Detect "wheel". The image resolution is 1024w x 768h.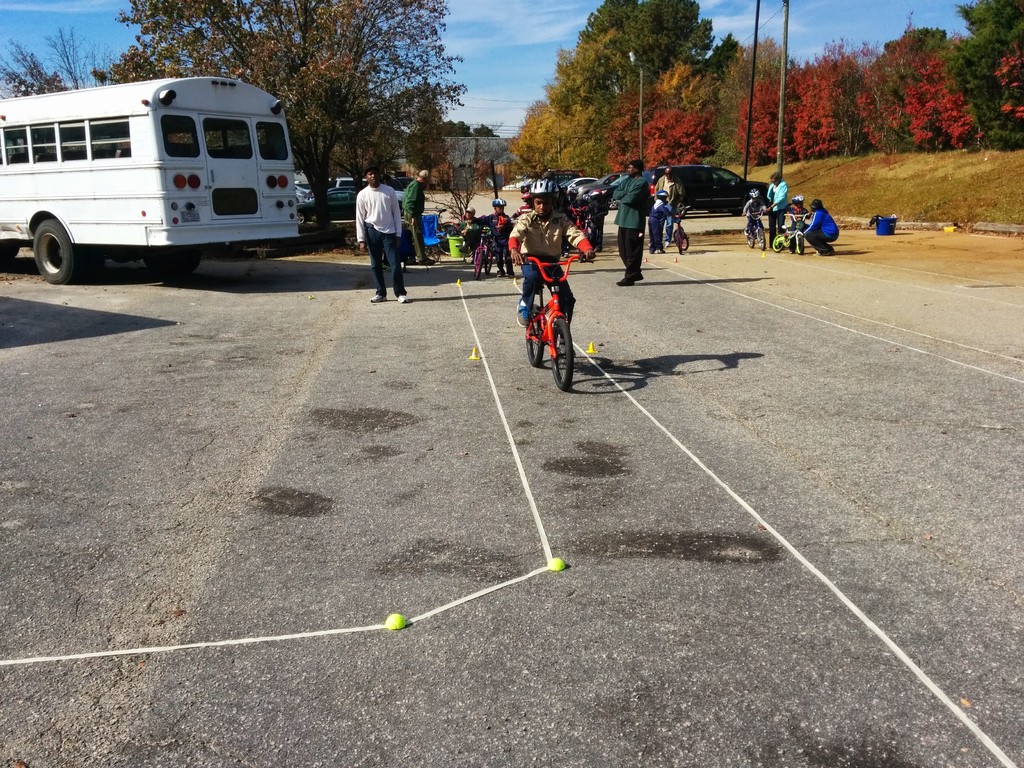
550:312:570:384.
